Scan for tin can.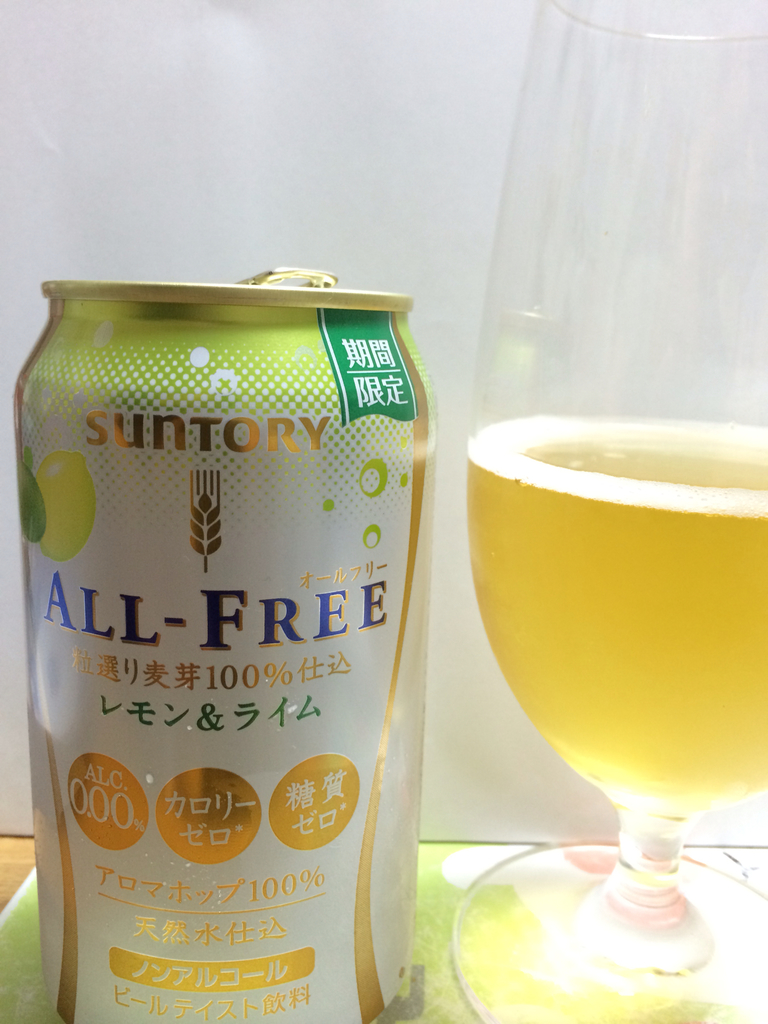
Scan result: box(2, 256, 443, 1023).
